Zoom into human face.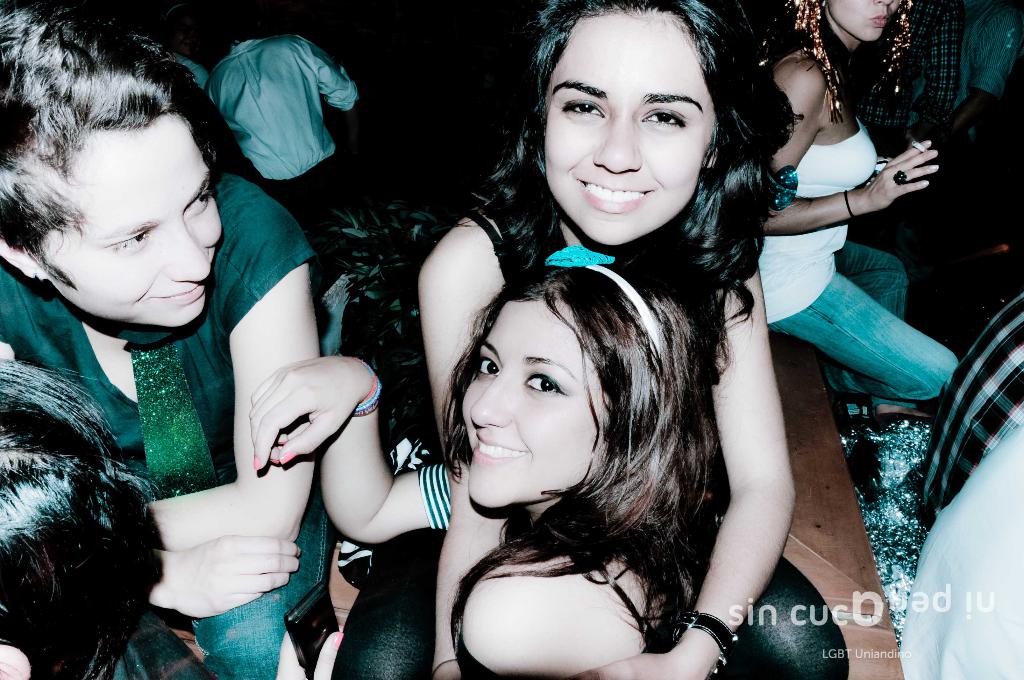
Zoom target: 456, 303, 611, 506.
